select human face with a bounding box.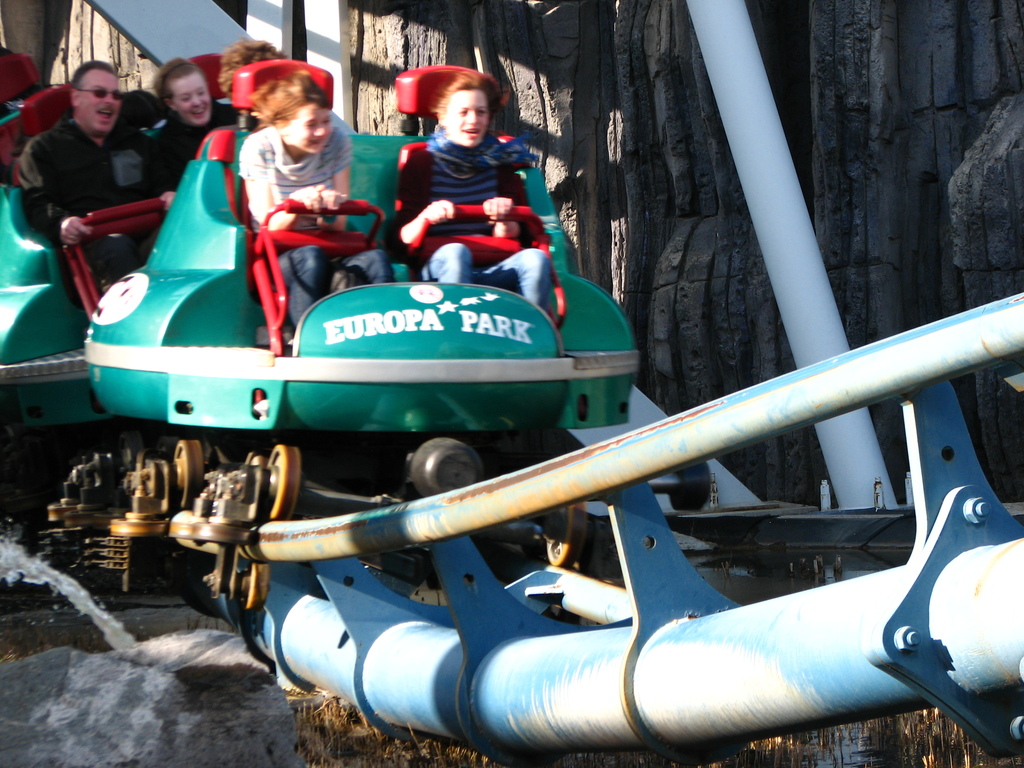
286,108,339,158.
